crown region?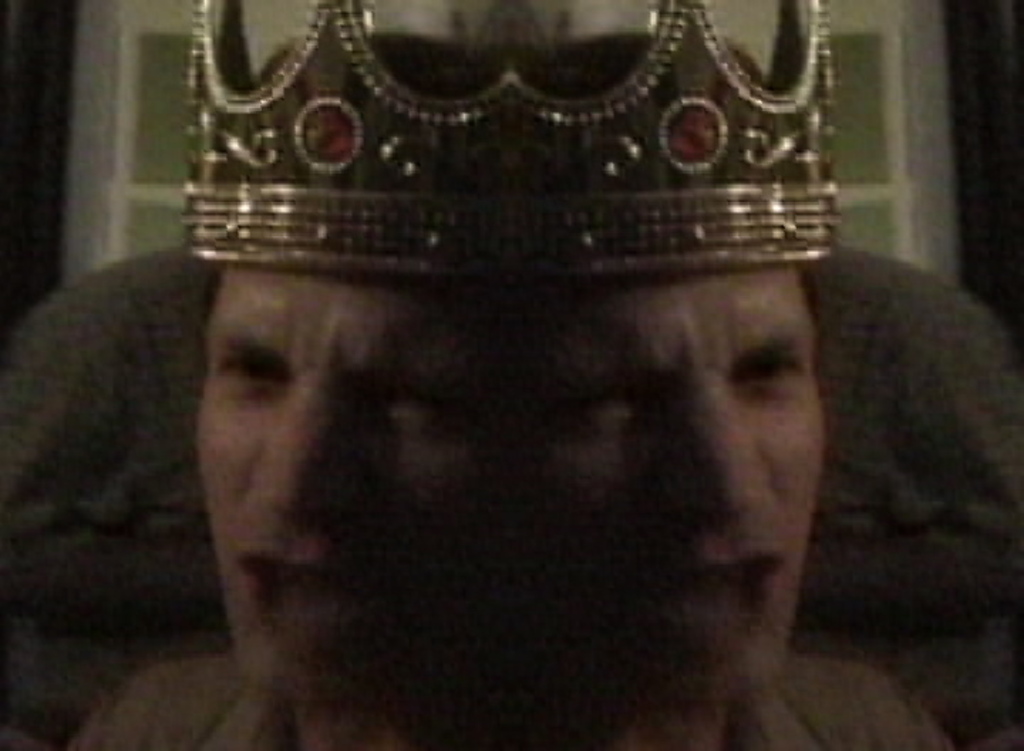
box=[179, 0, 503, 280]
